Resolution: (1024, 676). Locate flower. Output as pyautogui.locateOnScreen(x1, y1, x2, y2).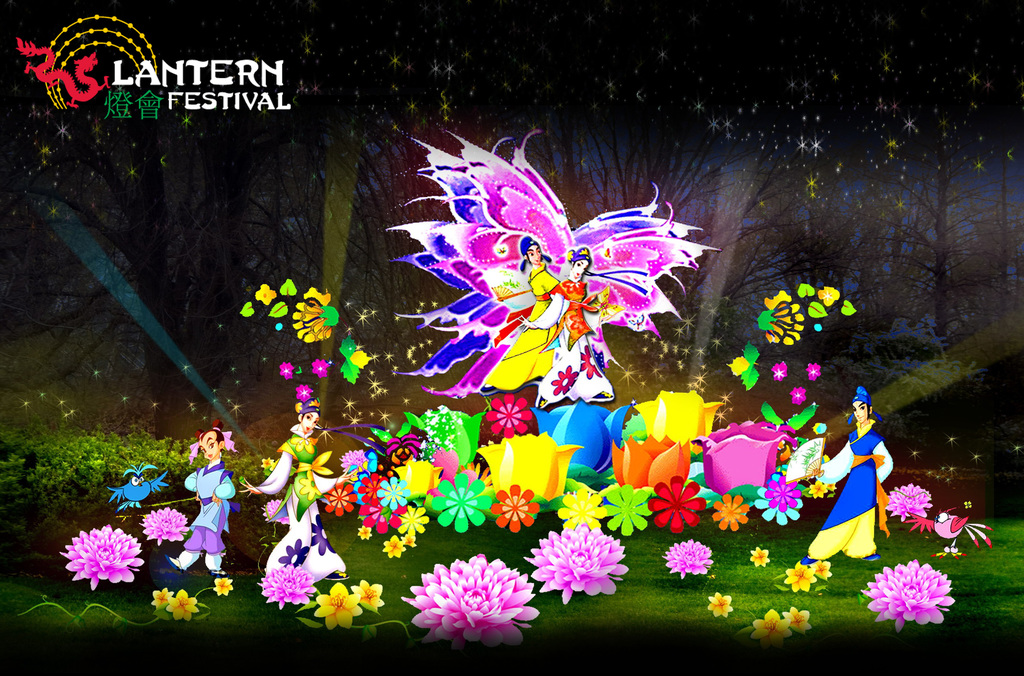
pyautogui.locateOnScreen(705, 591, 733, 621).
